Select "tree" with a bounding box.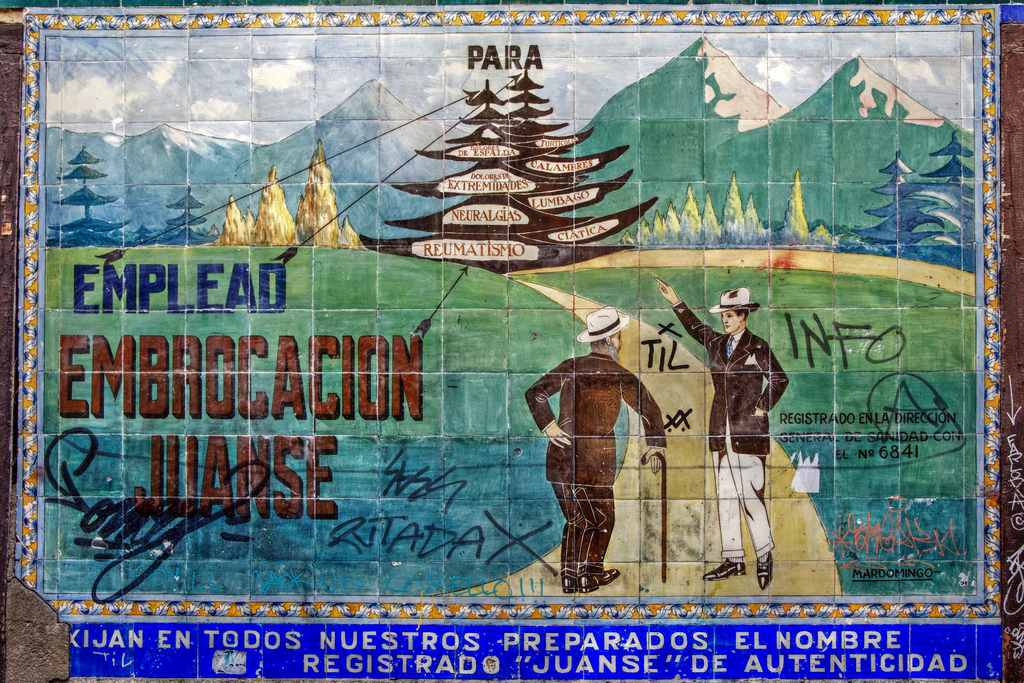
[left=133, top=224, right=150, bottom=246].
